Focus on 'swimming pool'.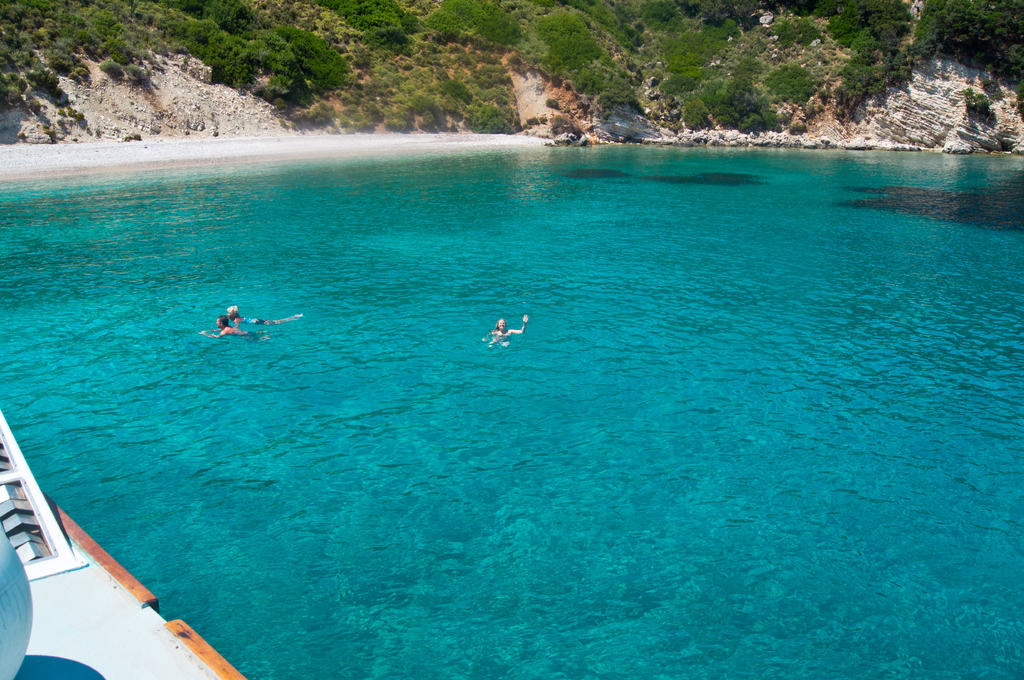
Focused at (x1=24, y1=137, x2=976, y2=670).
